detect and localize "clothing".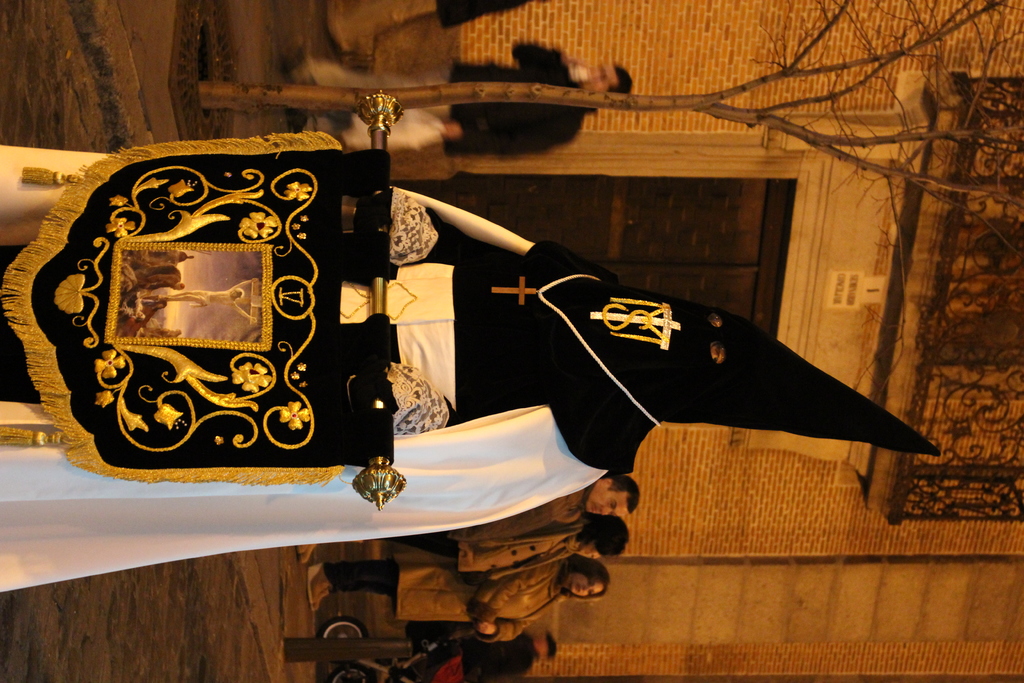
Localized at pyautogui.locateOnScreen(321, 563, 566, 642).
